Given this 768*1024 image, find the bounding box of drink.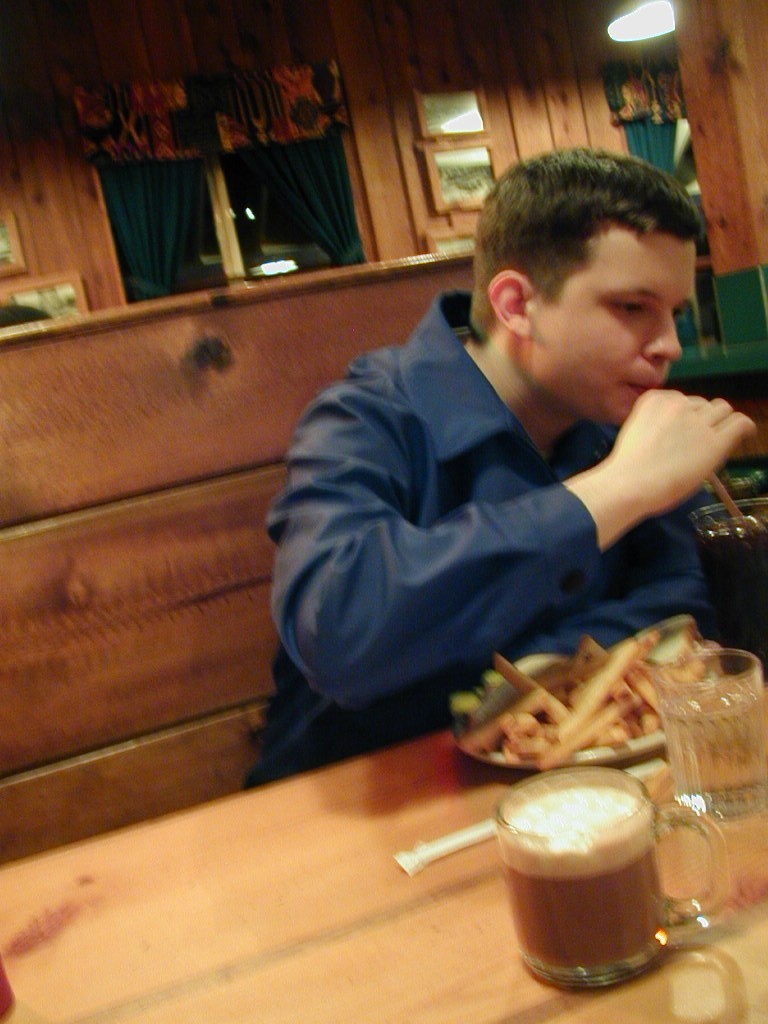
x1=504, y1=845, x2=665, y2=971.
